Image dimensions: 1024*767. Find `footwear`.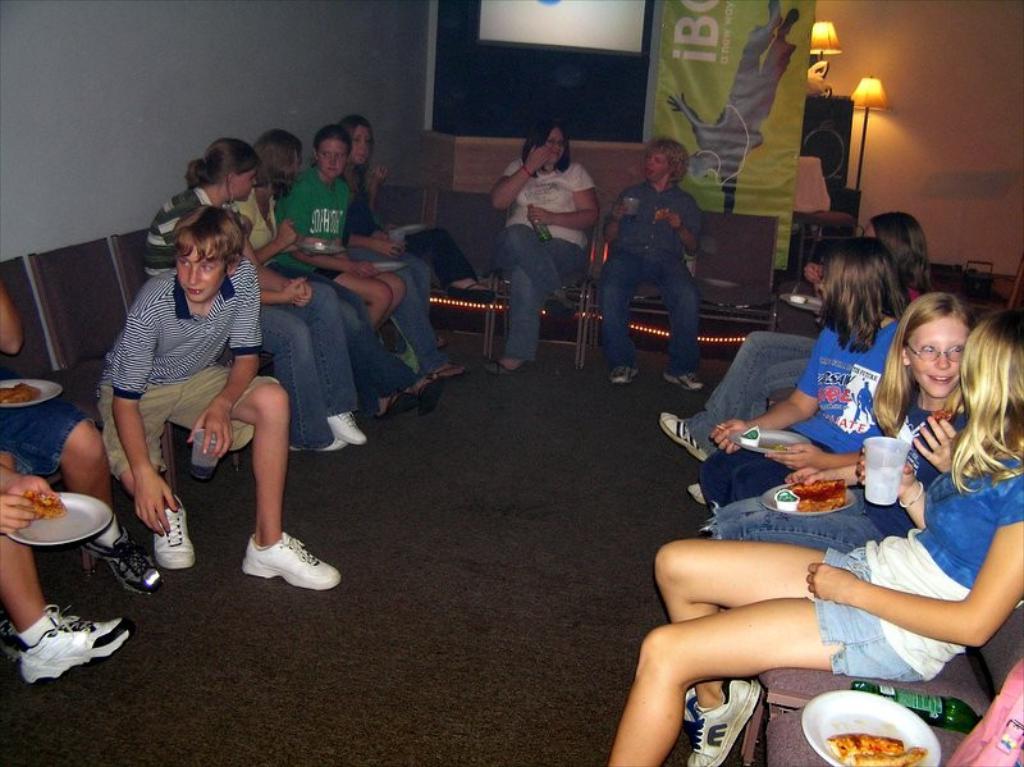
select_region(658, 411, 708, 460).
